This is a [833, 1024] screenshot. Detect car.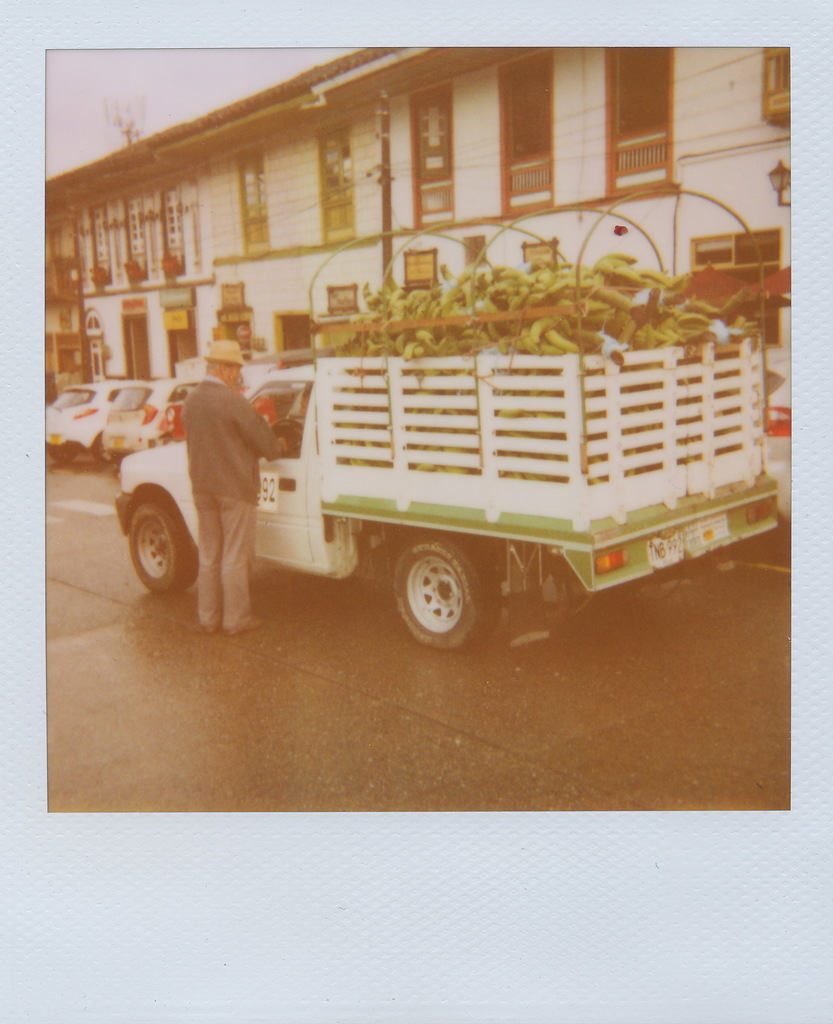
<box>92,375,209,476</box>.
